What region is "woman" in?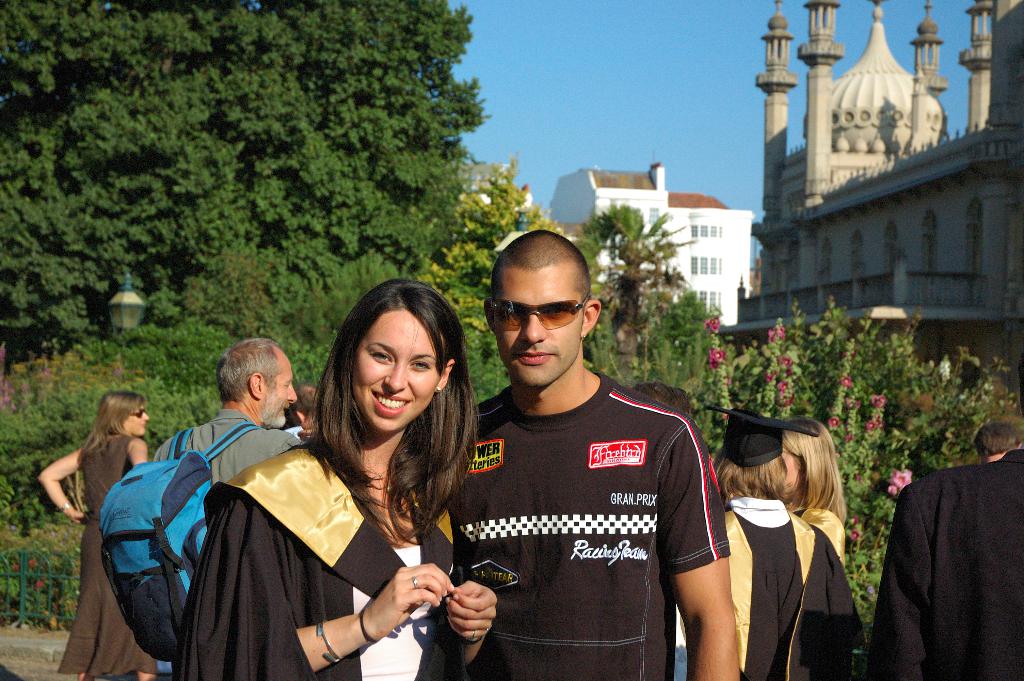
locate(780, 419, 854, 571).
